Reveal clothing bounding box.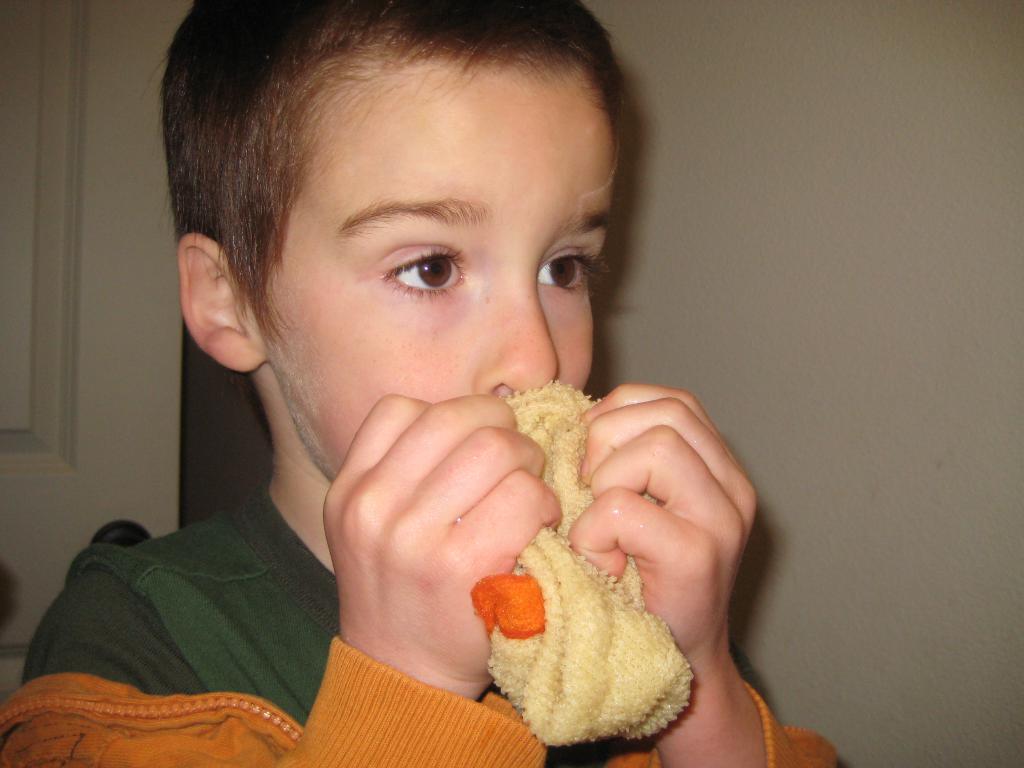
Revealed: {"left": 0, "top": 484, "right": 845, "bottom": 767}.
